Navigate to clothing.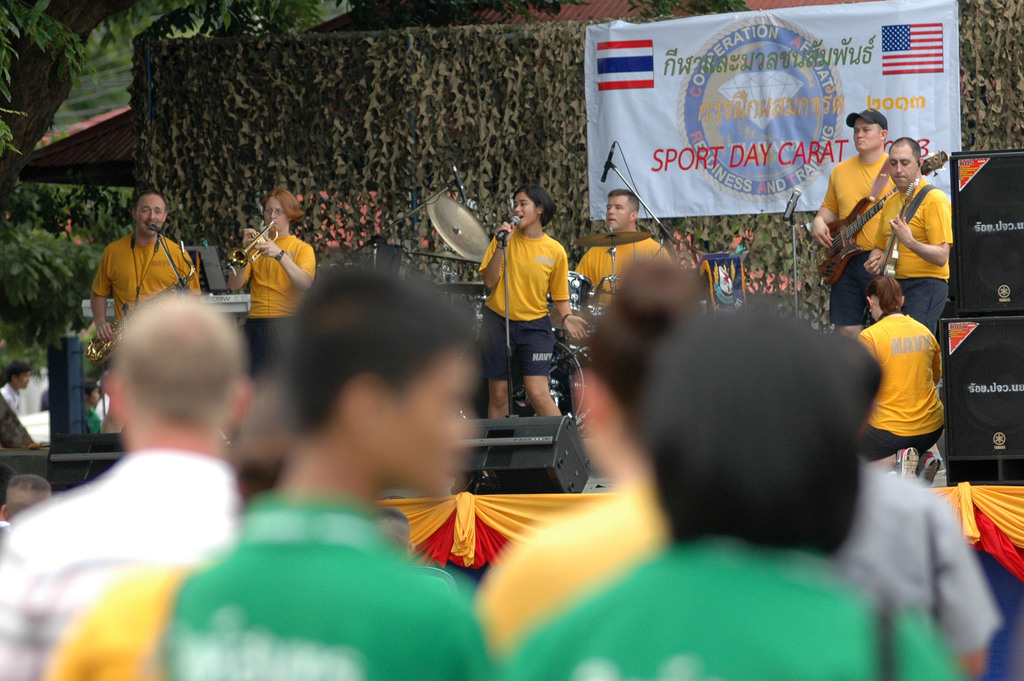
Navigation target: 476 228 571 380.
